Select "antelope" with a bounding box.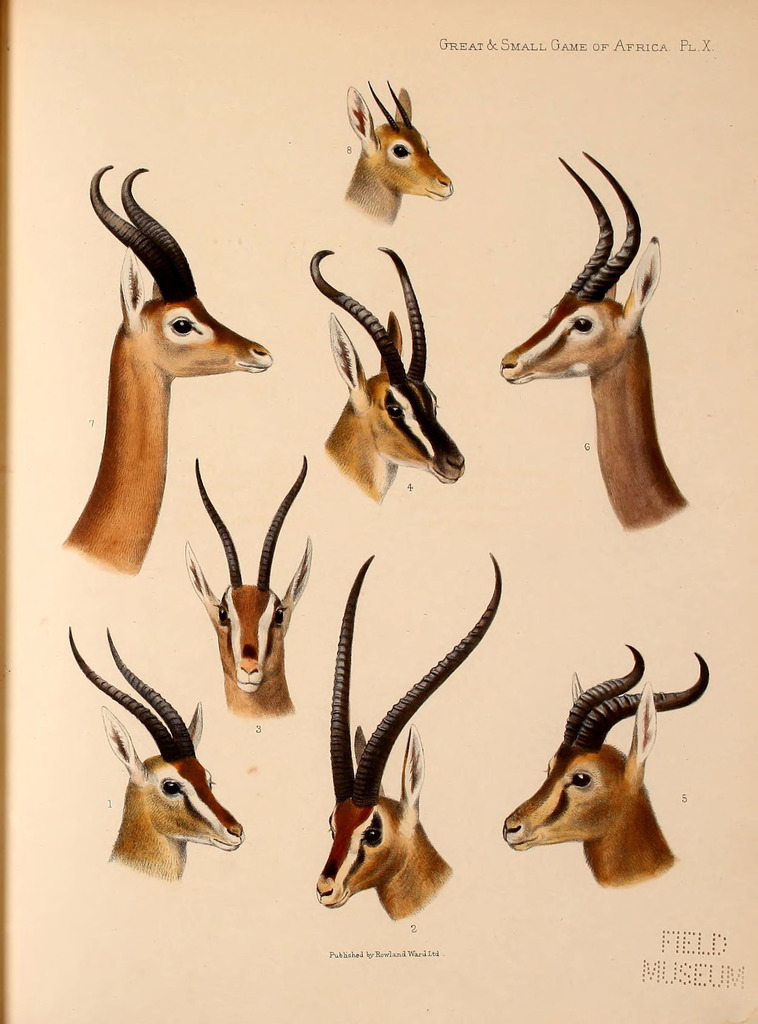
(69,624,242,879).
